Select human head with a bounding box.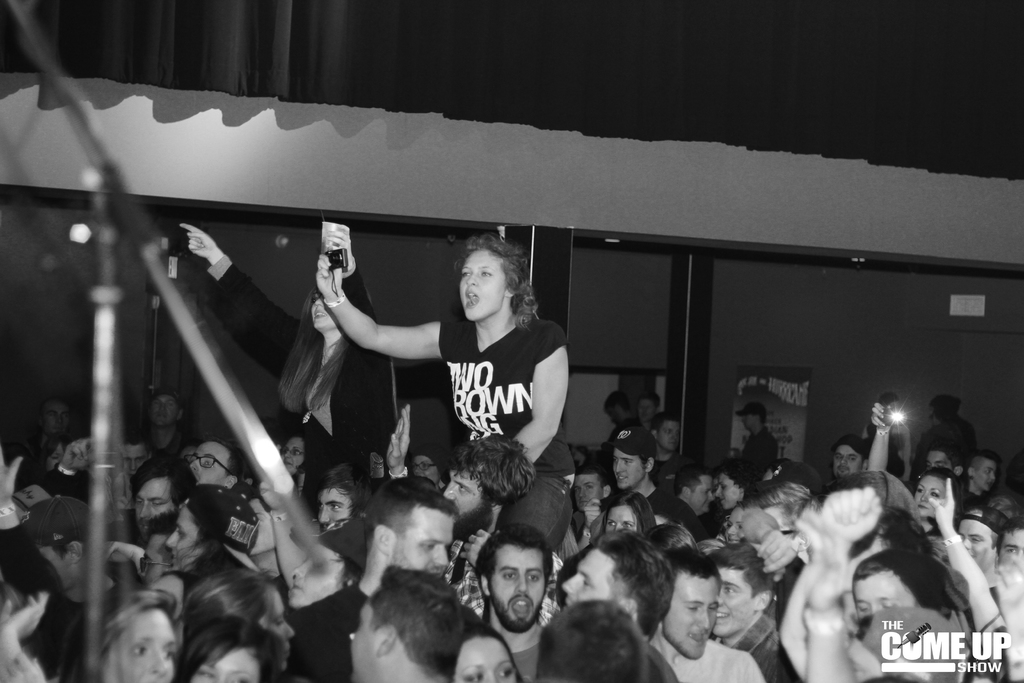
select_region(851, 547, 945, 621).
